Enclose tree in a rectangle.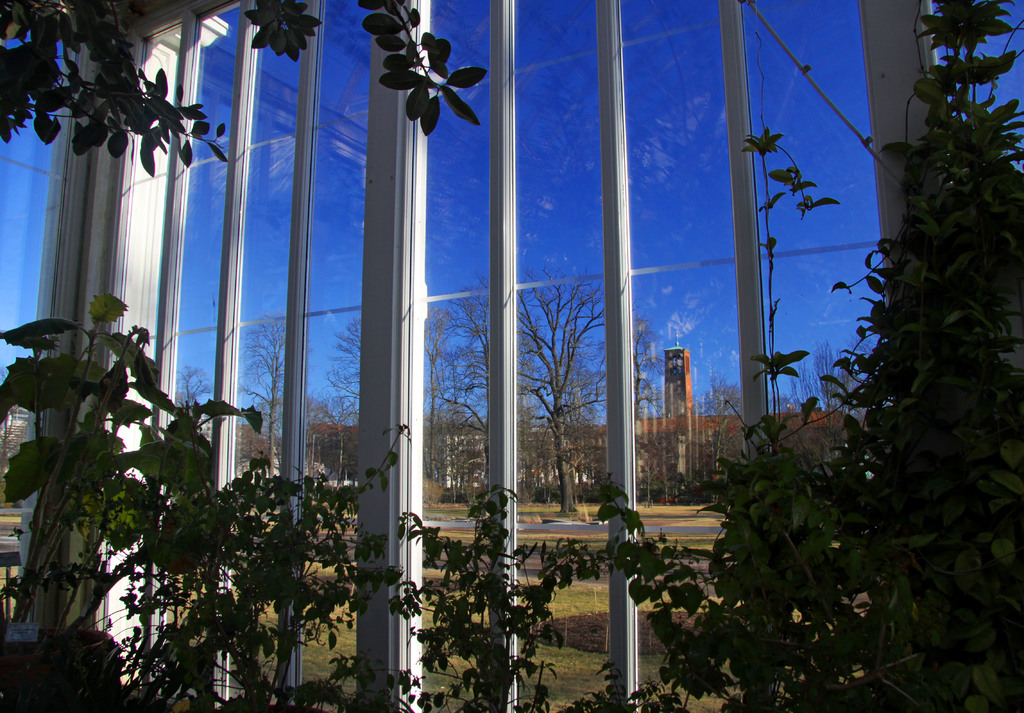
700/374/740/498.
